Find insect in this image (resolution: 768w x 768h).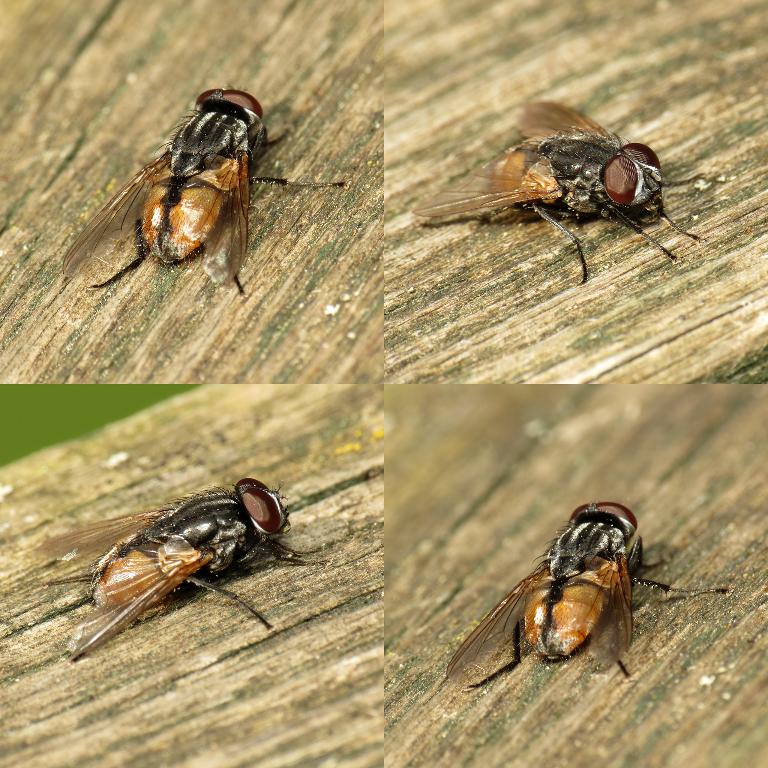
pyautogui.locateOnScreen(66, 84, 349, 293).
